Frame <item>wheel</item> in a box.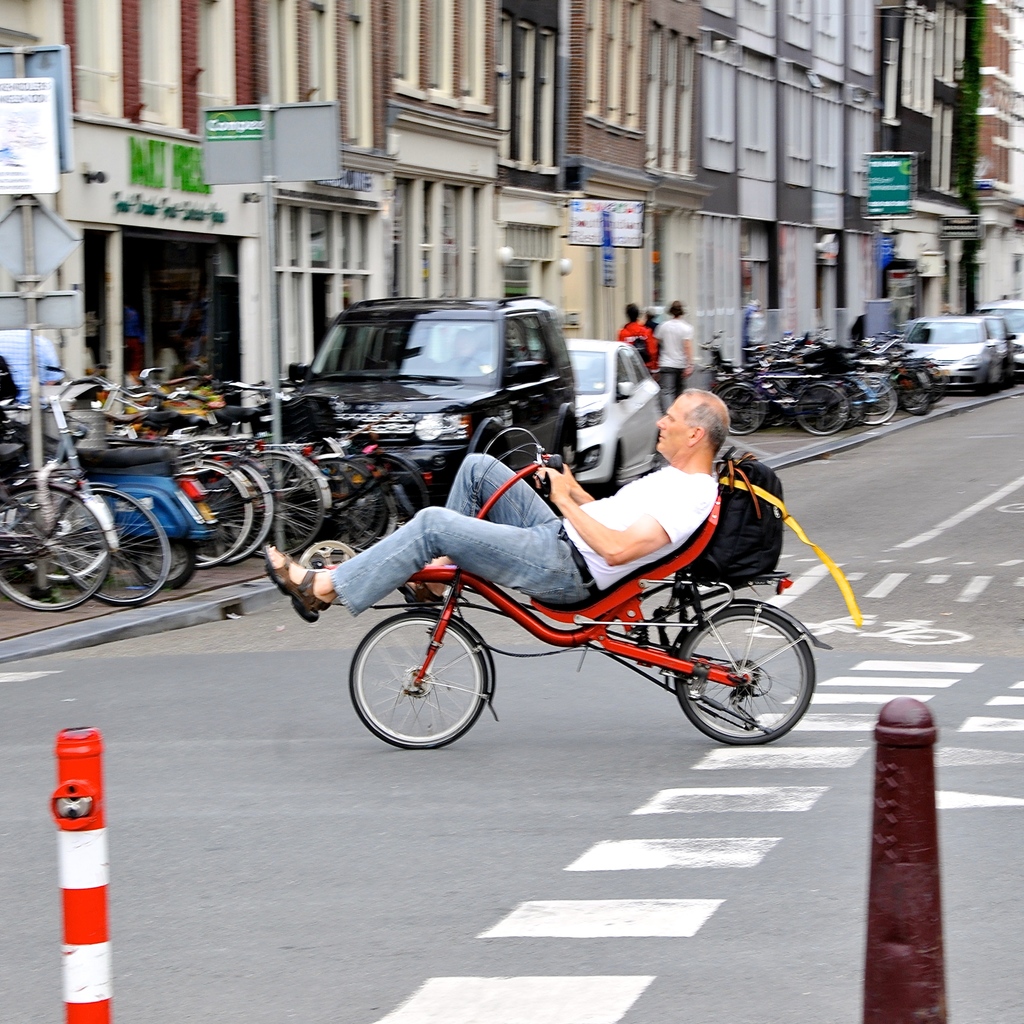
box(349, 451, 430, 542).
